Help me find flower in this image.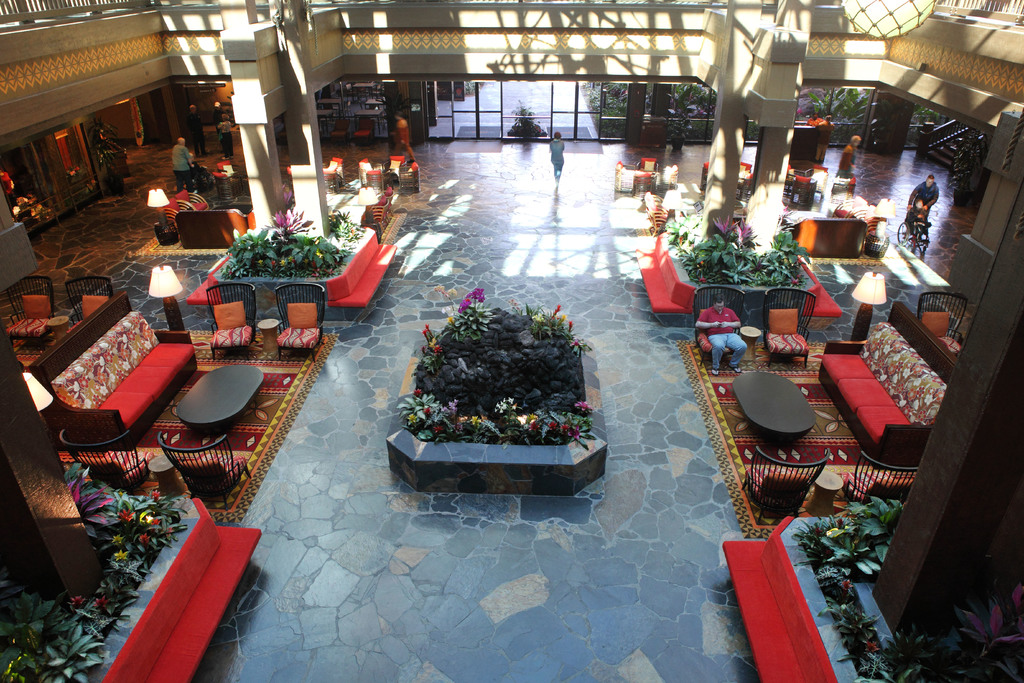
Found it: (x1=113, y1=550, x2=129, y2=561).
